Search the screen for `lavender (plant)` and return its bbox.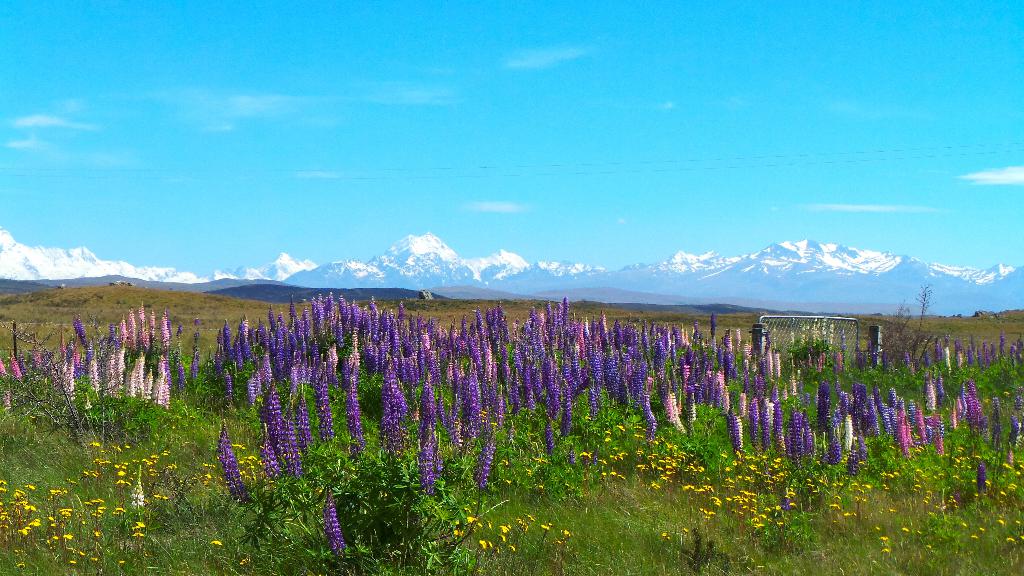
Found: bbox=[917, 406, 927, 442].
